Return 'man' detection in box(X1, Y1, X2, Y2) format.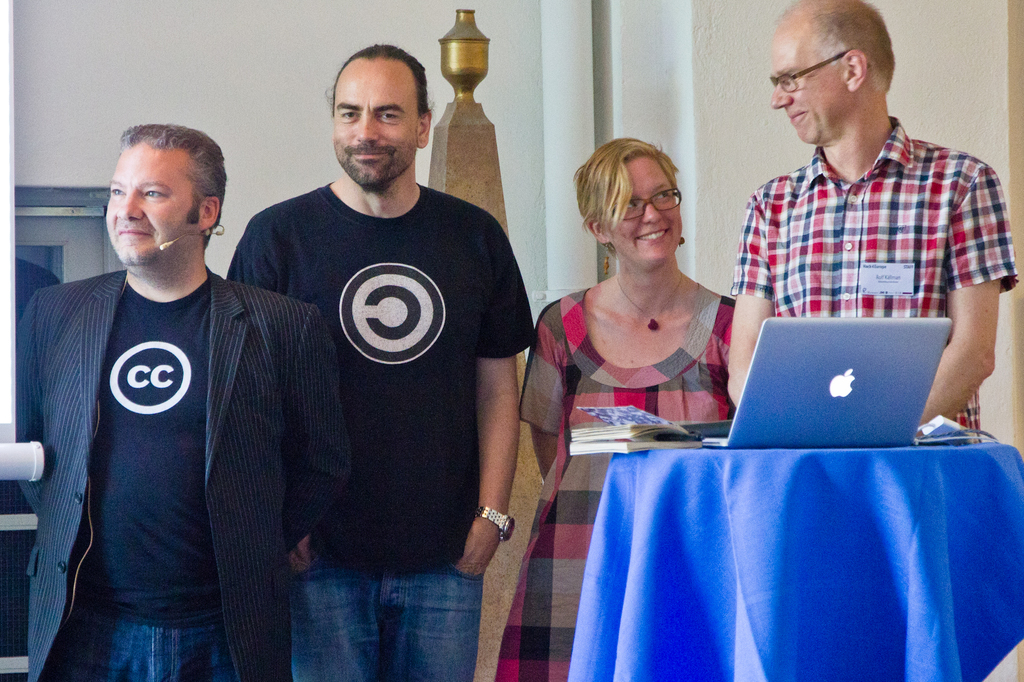
box(227, 42, 538, 681).
